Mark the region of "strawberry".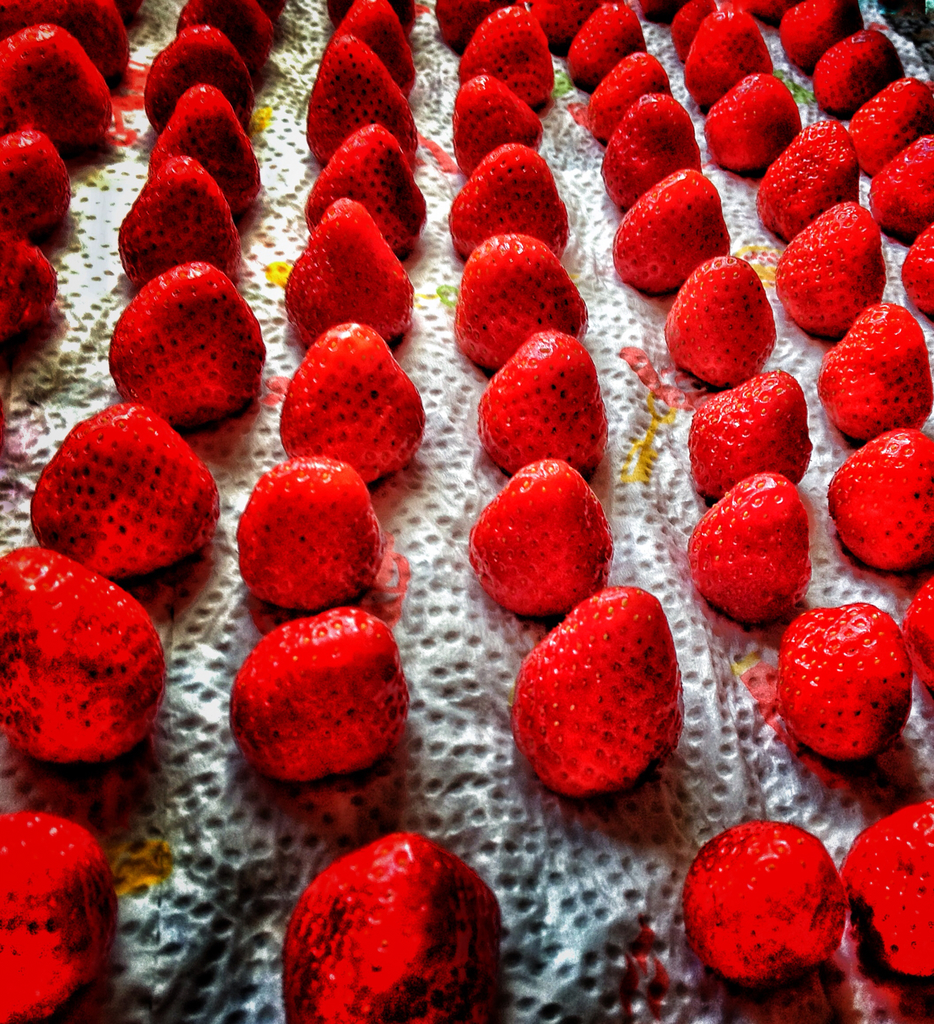
Region: locate(832, 804, 933, 986).
